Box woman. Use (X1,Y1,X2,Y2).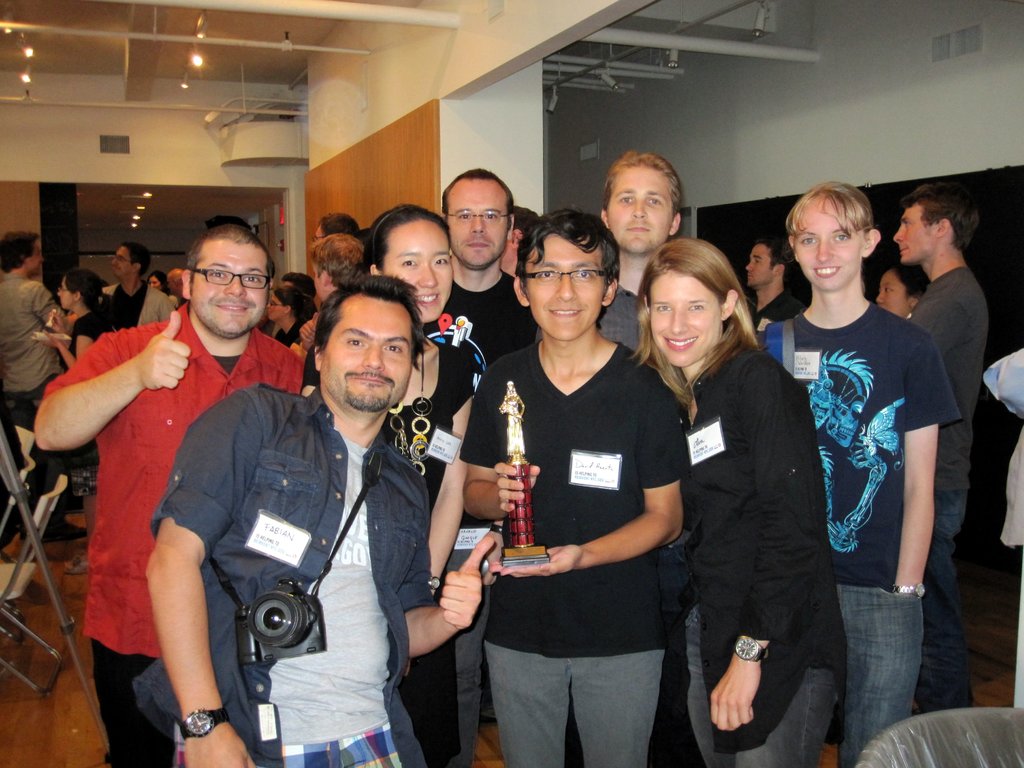
(632,241,842,767).
